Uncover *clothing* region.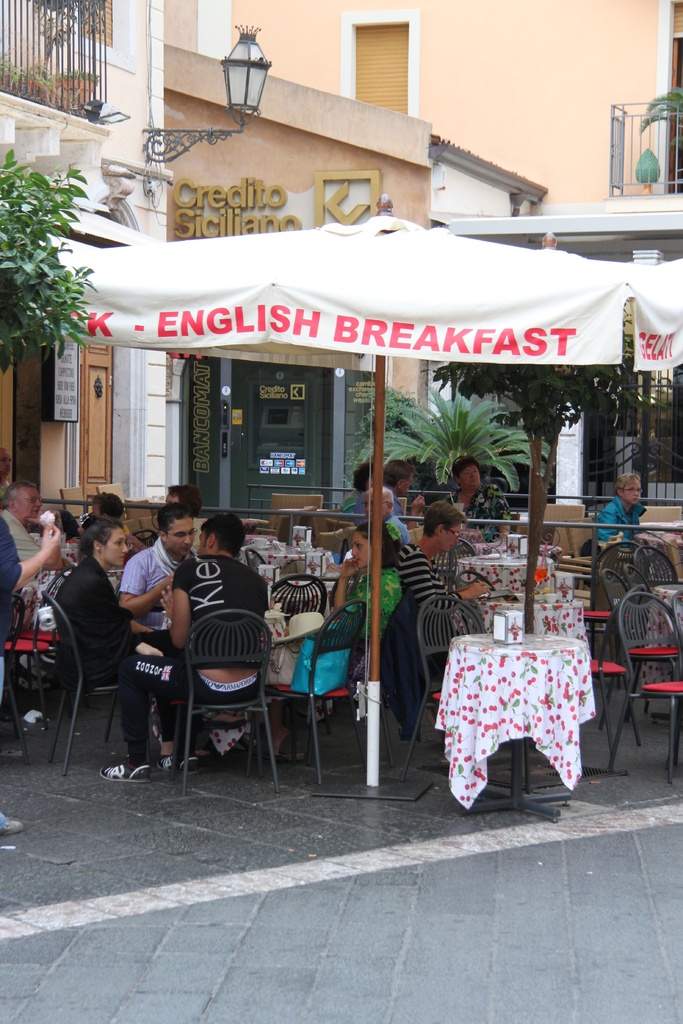
Uncovered: [0,506,24,665].
